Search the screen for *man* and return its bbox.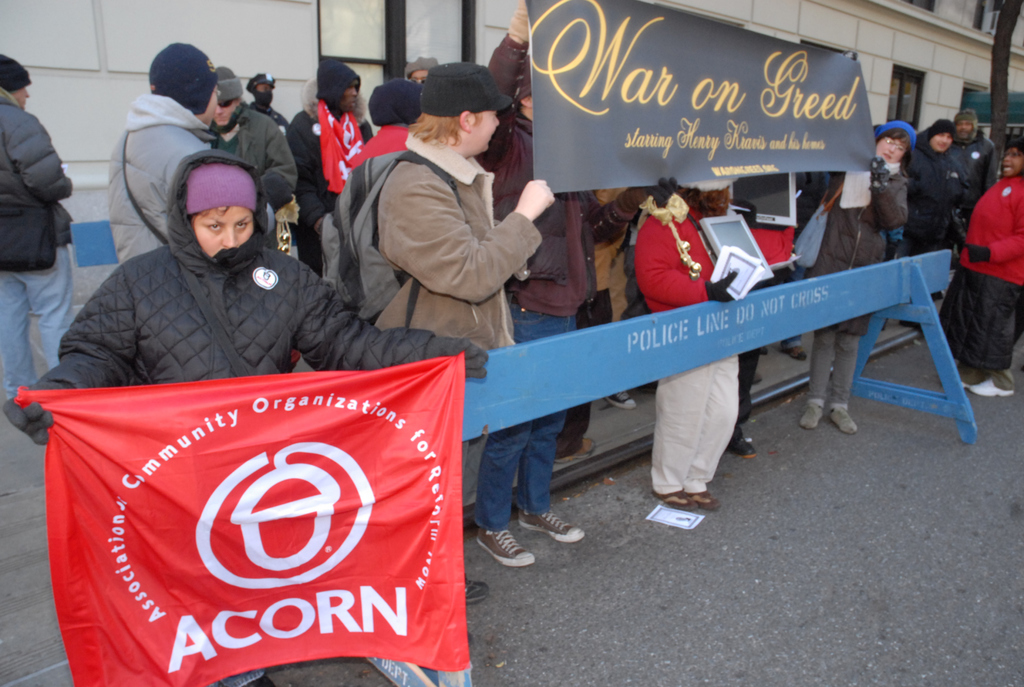
Found: 0:54:74:404.
